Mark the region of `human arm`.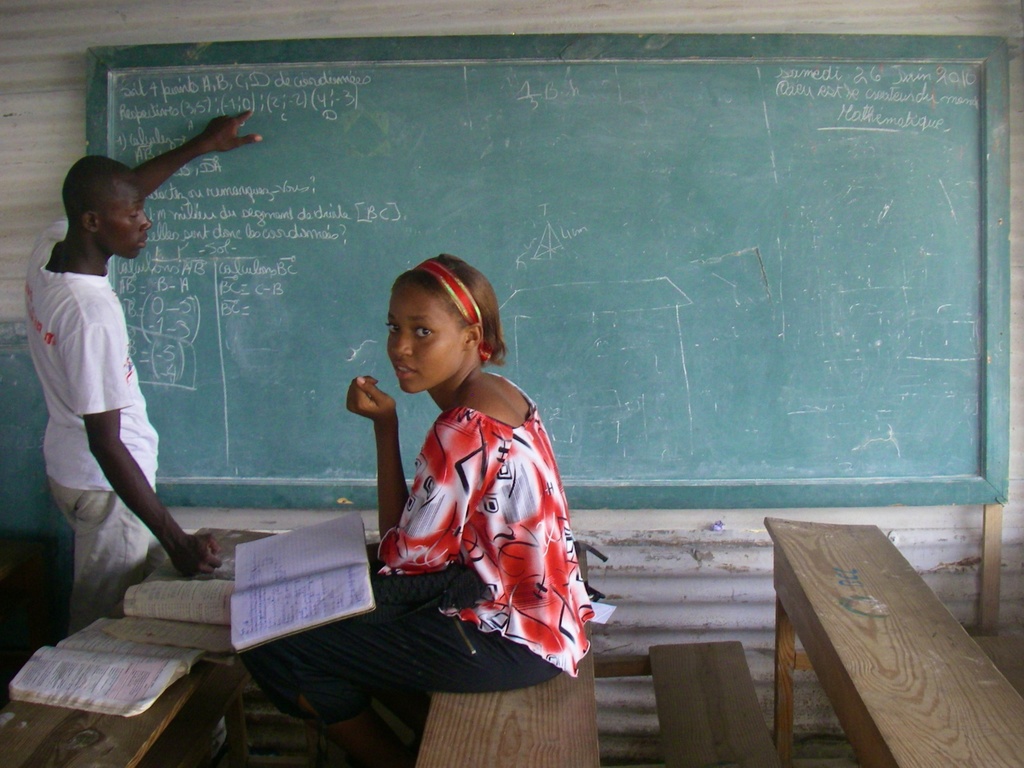
Region: locate(346, 368, 504, 574).
